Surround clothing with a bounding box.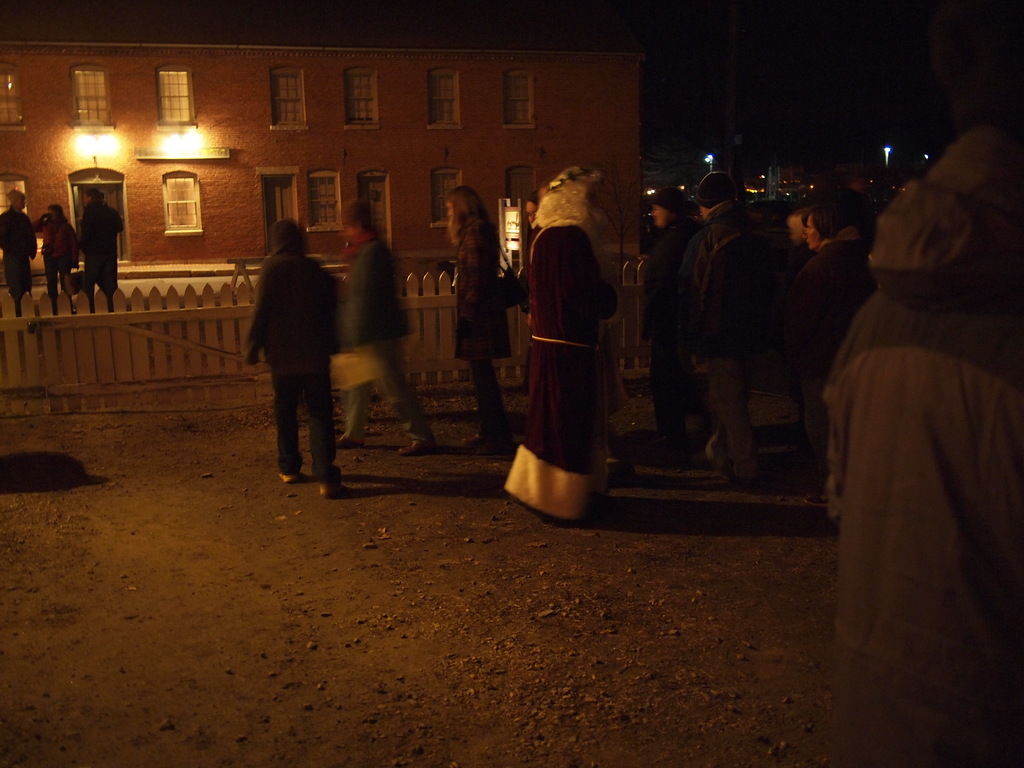
x1=679, y1=219, x2=769, y2=473.
